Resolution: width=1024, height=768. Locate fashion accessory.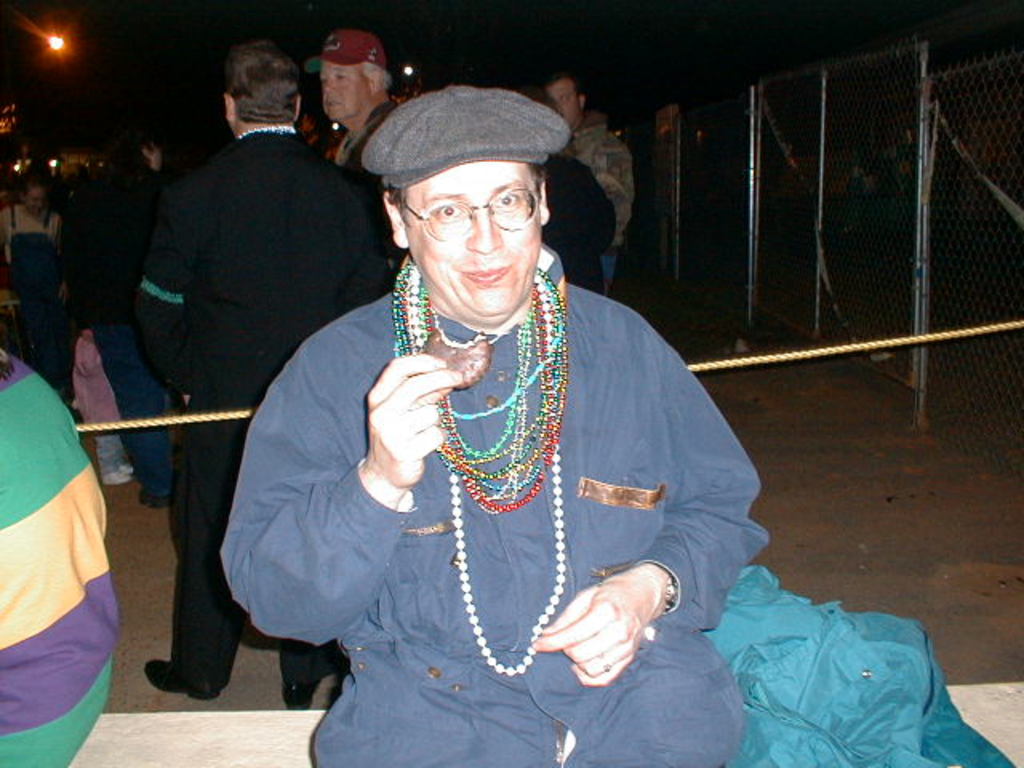
BBox(120, 459, 139, 477).
